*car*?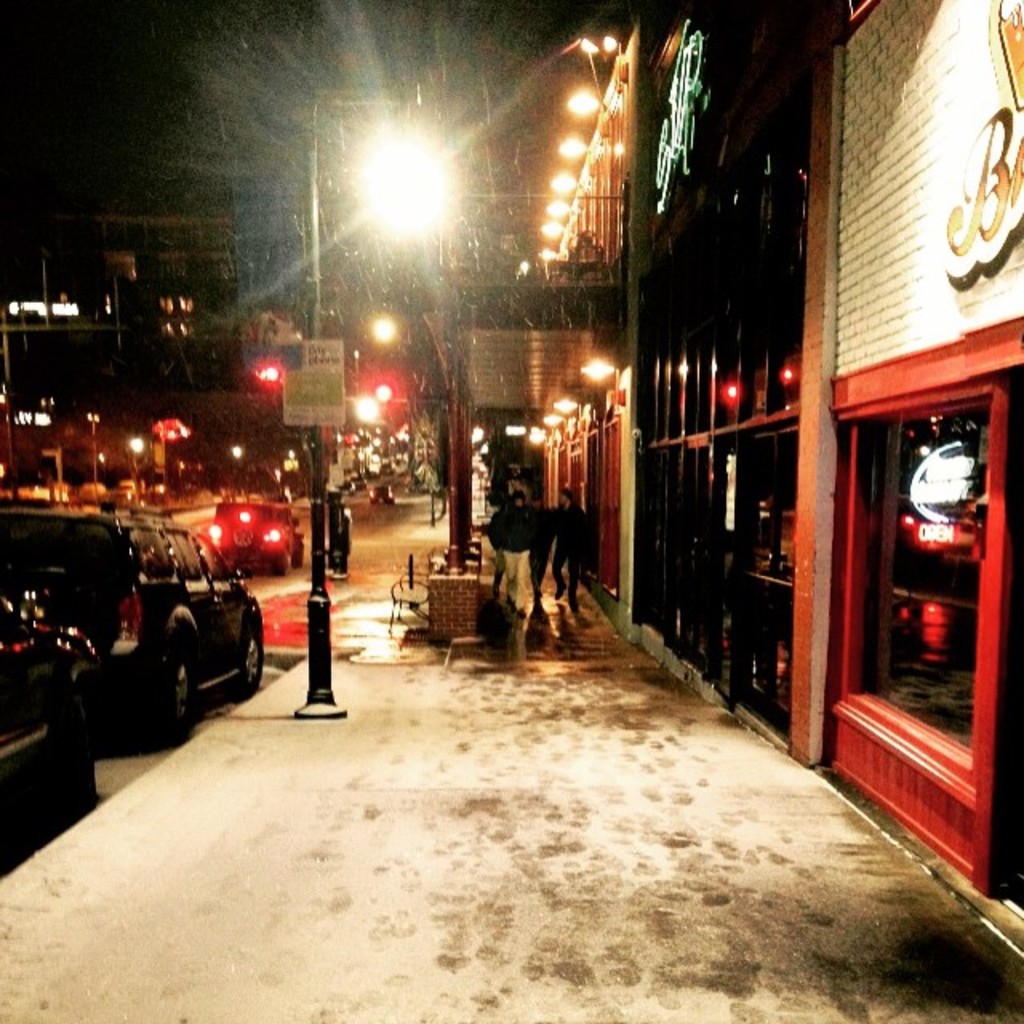
<region>211, 499, 301, 574</region>
